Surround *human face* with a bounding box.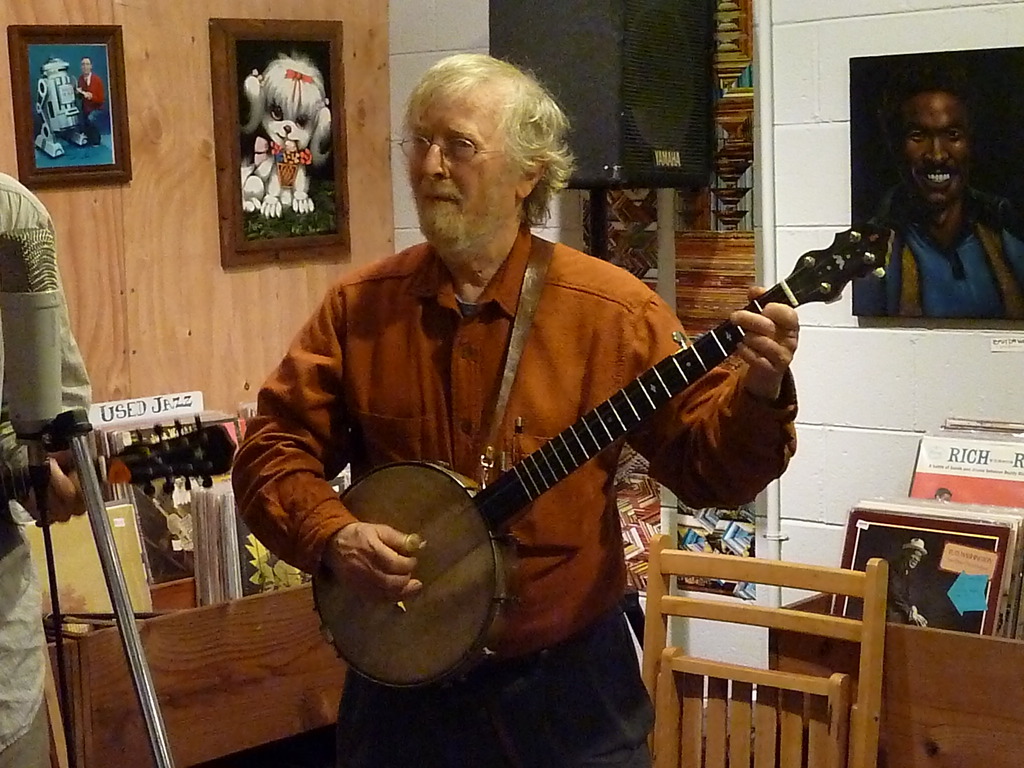
{"x1": 902, "y1": 90, "x2": 975, "y2": 206}.
